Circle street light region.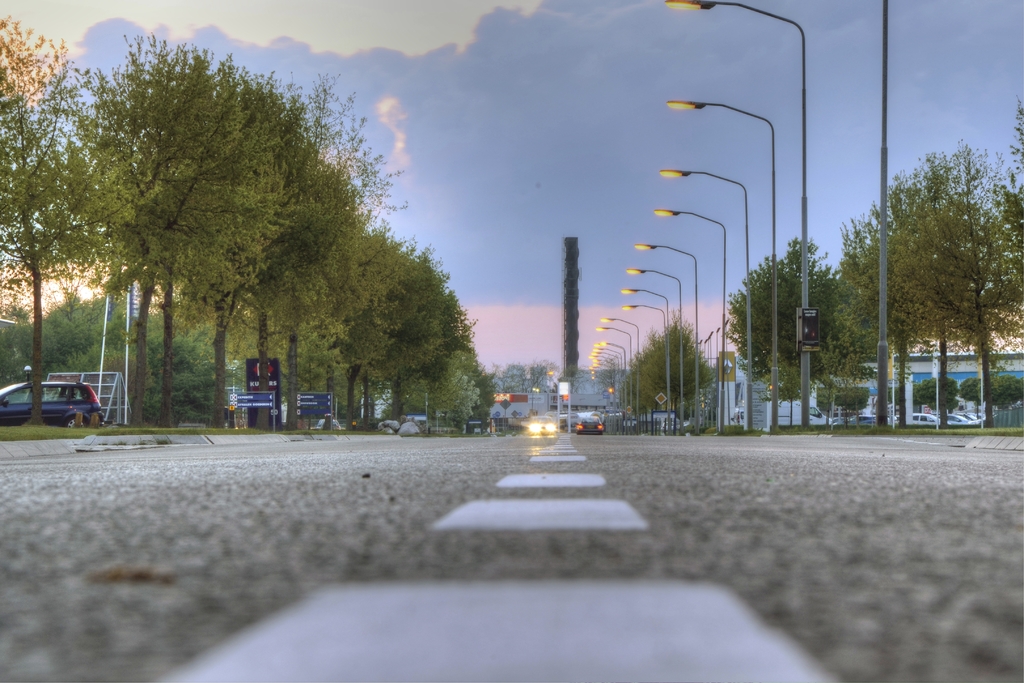
Region: {"x1": 598, "y1": 318, "x2": 644, "y2": 428}.
